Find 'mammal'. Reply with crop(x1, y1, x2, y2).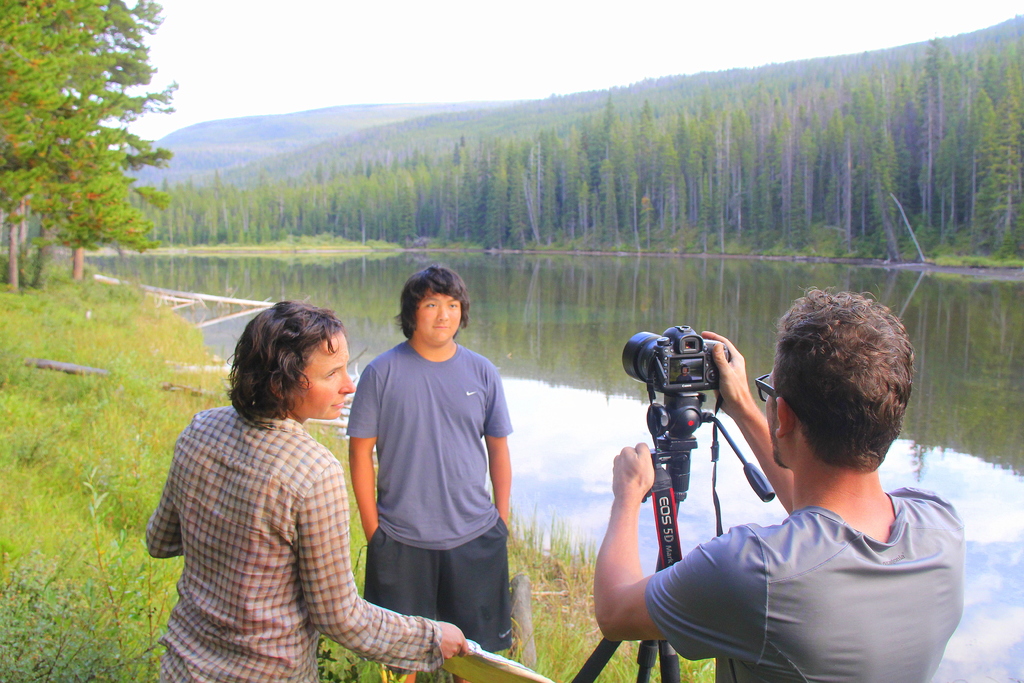
crop(587, 281, 964, 682).
